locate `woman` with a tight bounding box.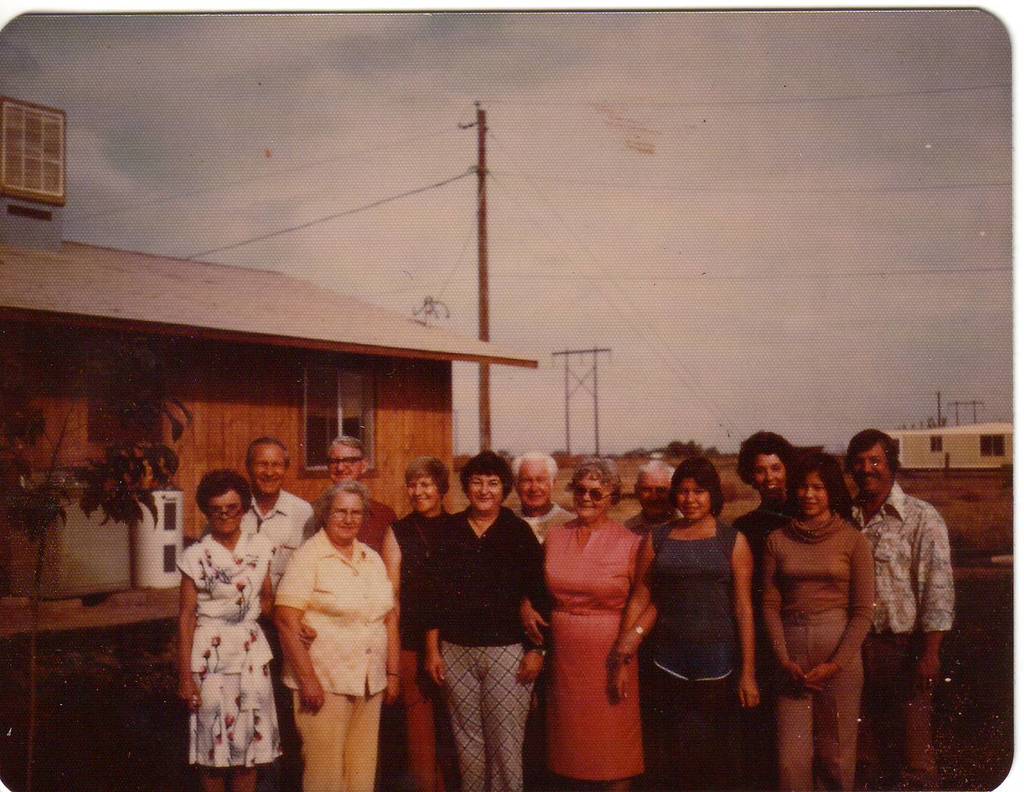
rect(760, 446, 878, 791).
